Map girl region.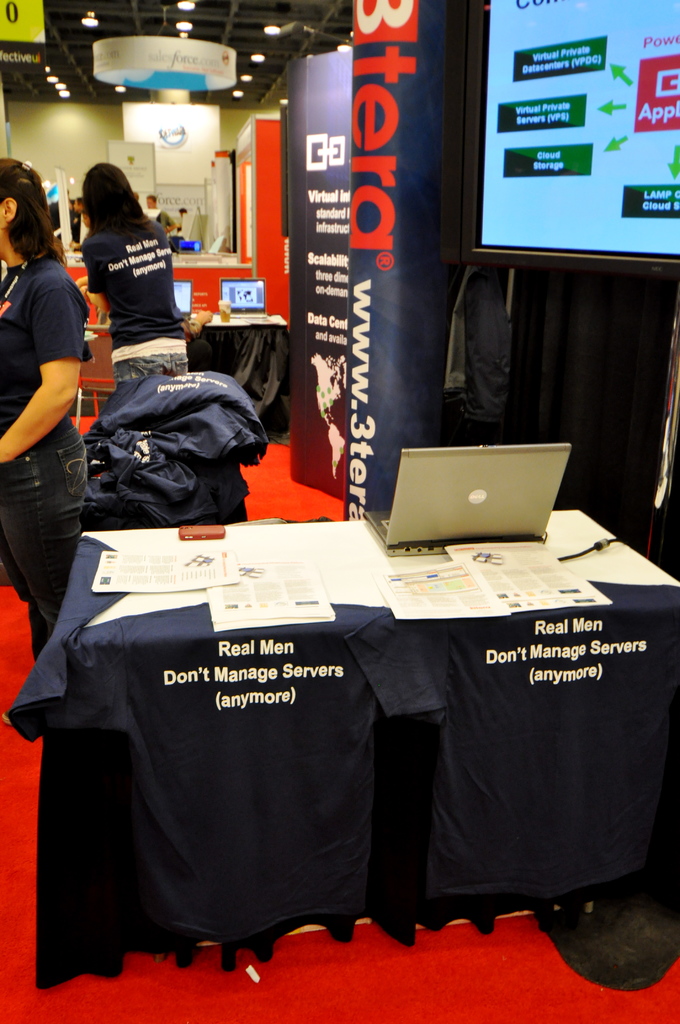
Mapped to locate(0, 155, 90, 610).
